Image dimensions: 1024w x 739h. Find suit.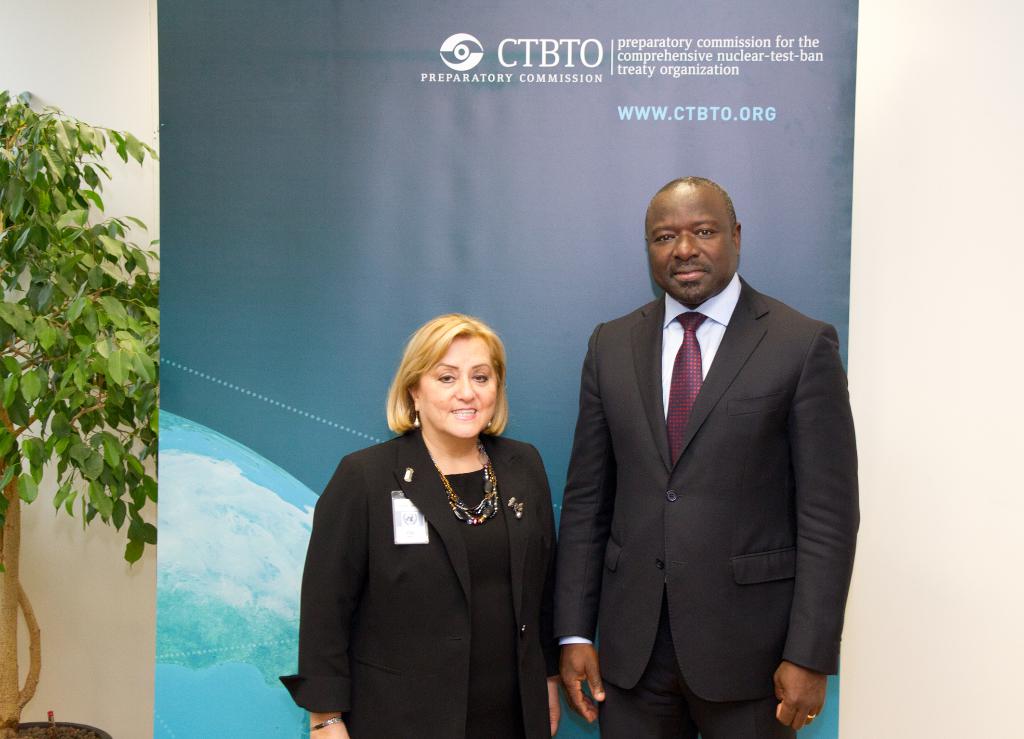
left=287, top=383, right=573, bottom=722.
